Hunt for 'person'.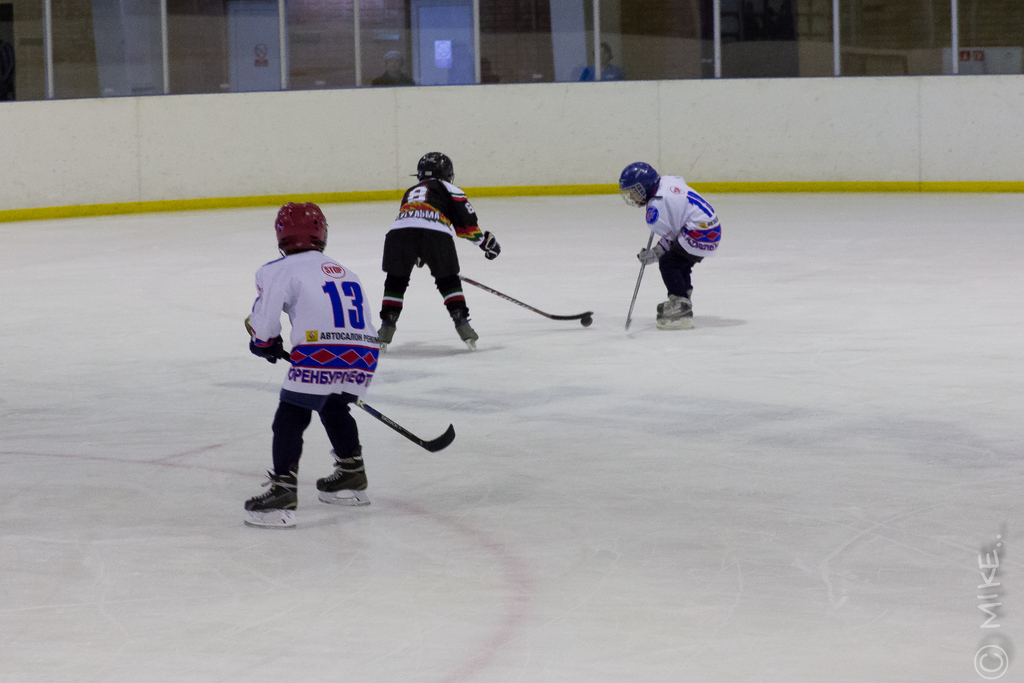
Hunted down at x1=582 y1=34 x2=625 y2=81.
